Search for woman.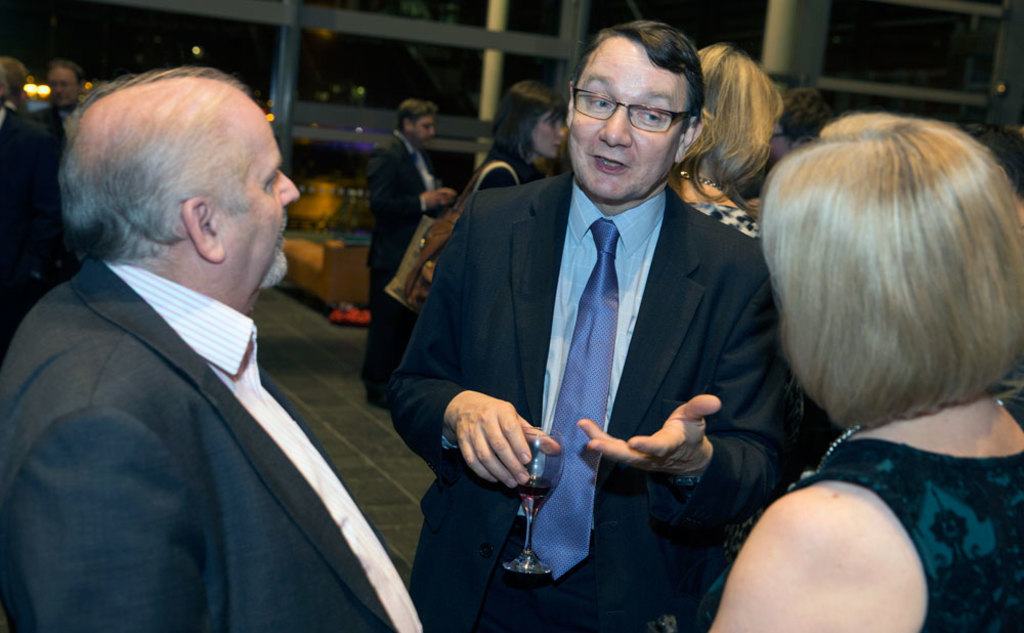
Found at detection(471, 75, 566, 195).
